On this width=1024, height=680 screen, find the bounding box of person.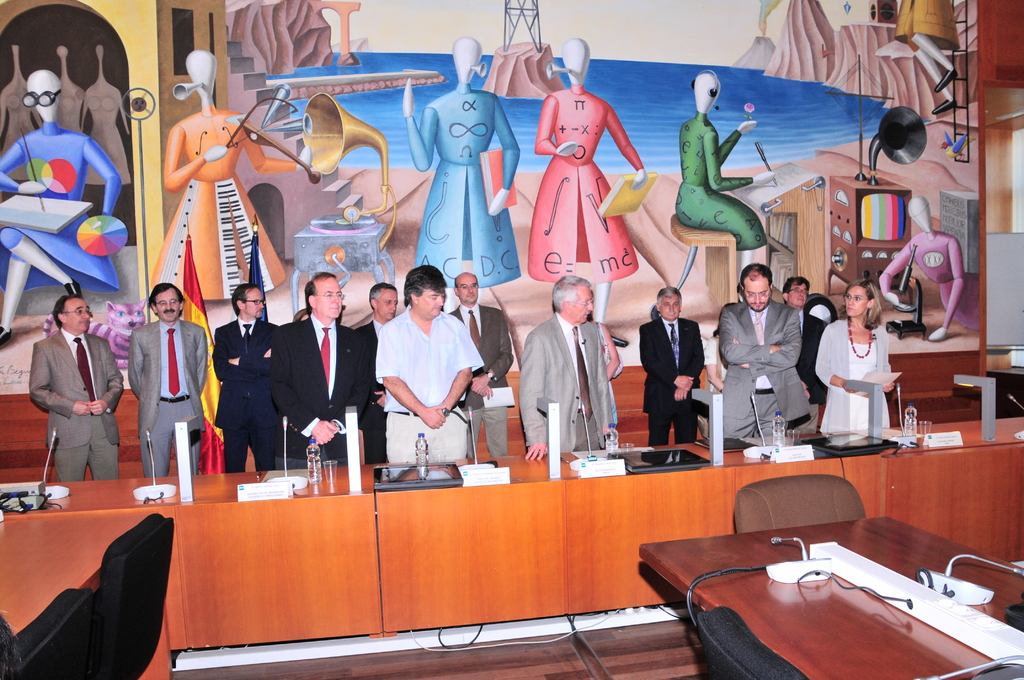
Bounding box: <bbox>516, 279, 618, 466</bbox>.
